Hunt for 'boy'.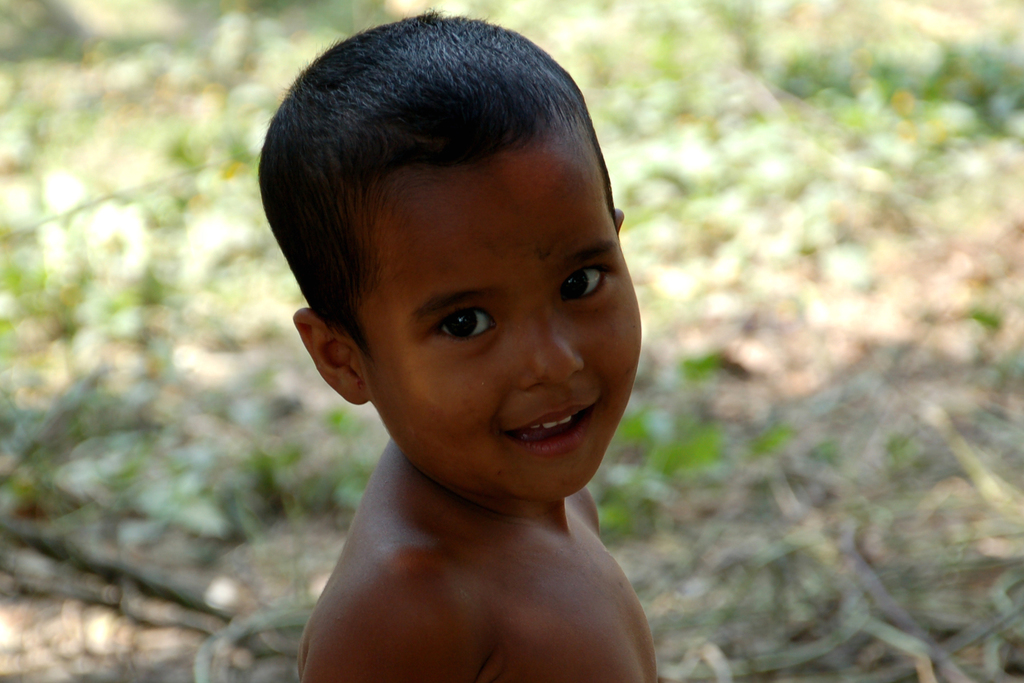
Hunted down at box(257, 6, 660, 681).
